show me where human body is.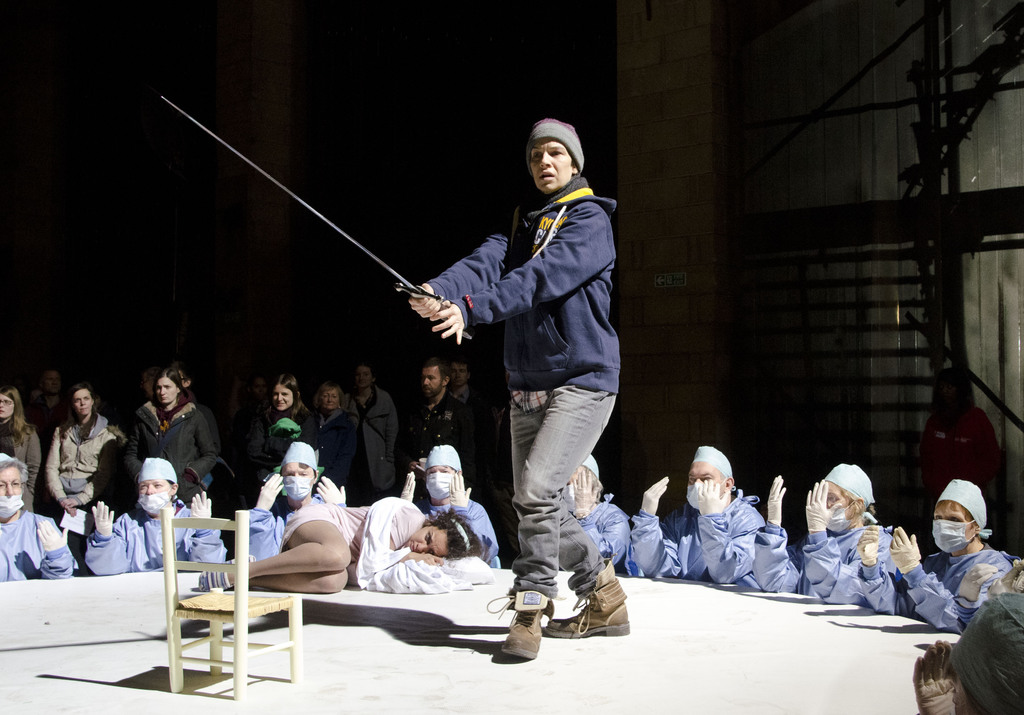
human body is at rect(0, 383, 52, 469).
